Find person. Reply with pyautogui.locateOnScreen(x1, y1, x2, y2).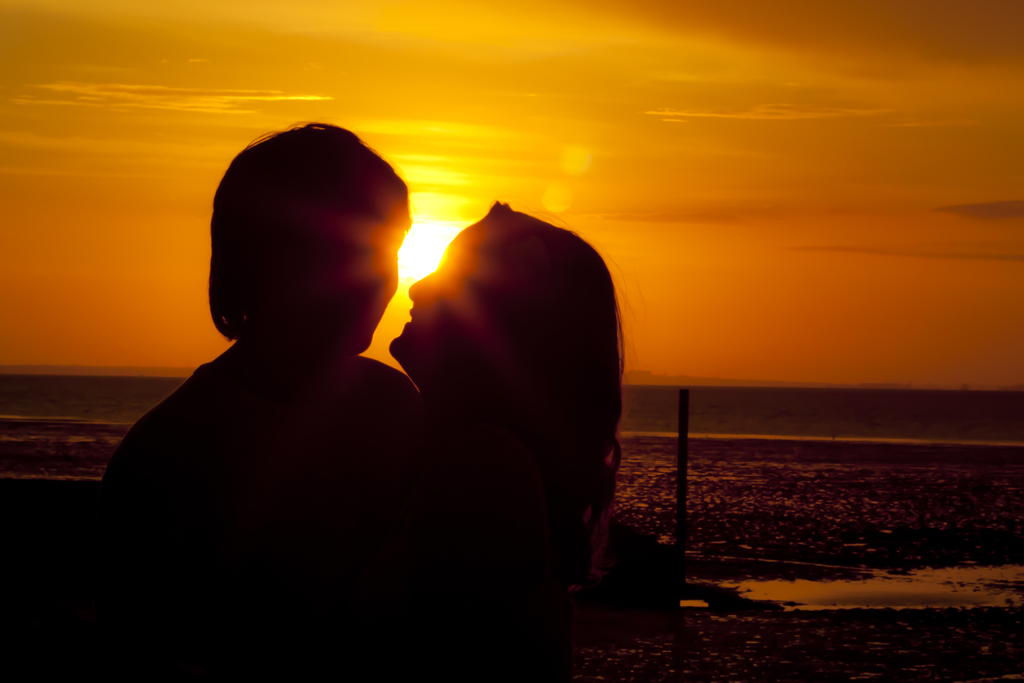
pyautogui.locateOnScreen(96, 114, 422, 682).
